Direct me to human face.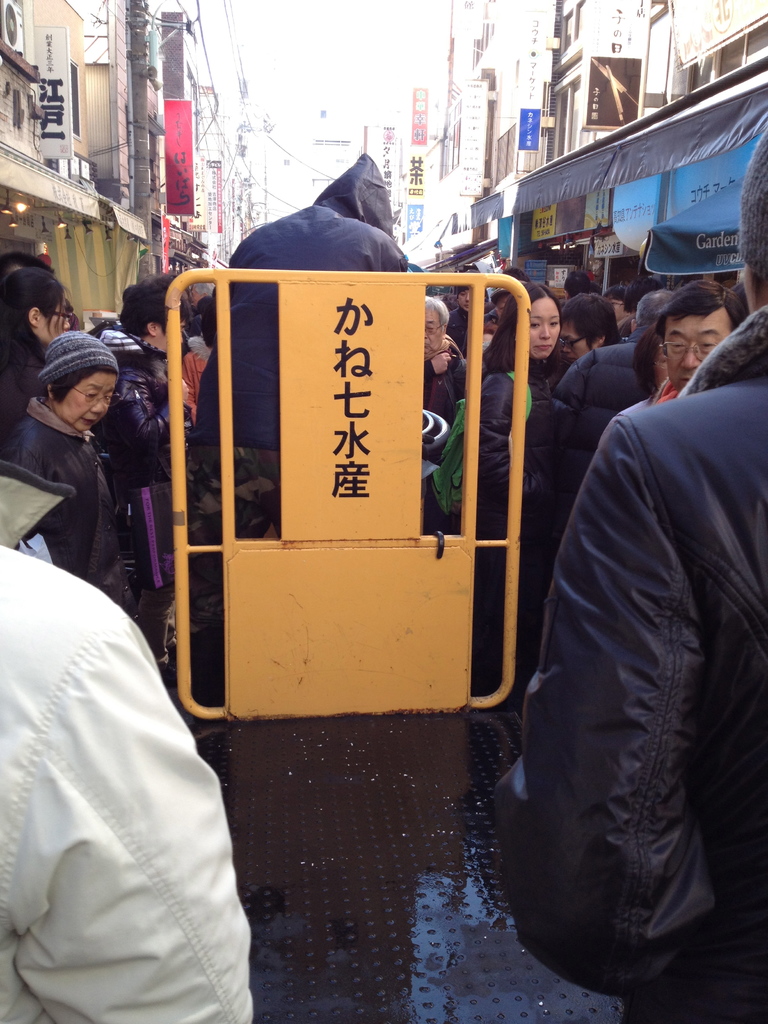
Direction: 527,296,557,366.
